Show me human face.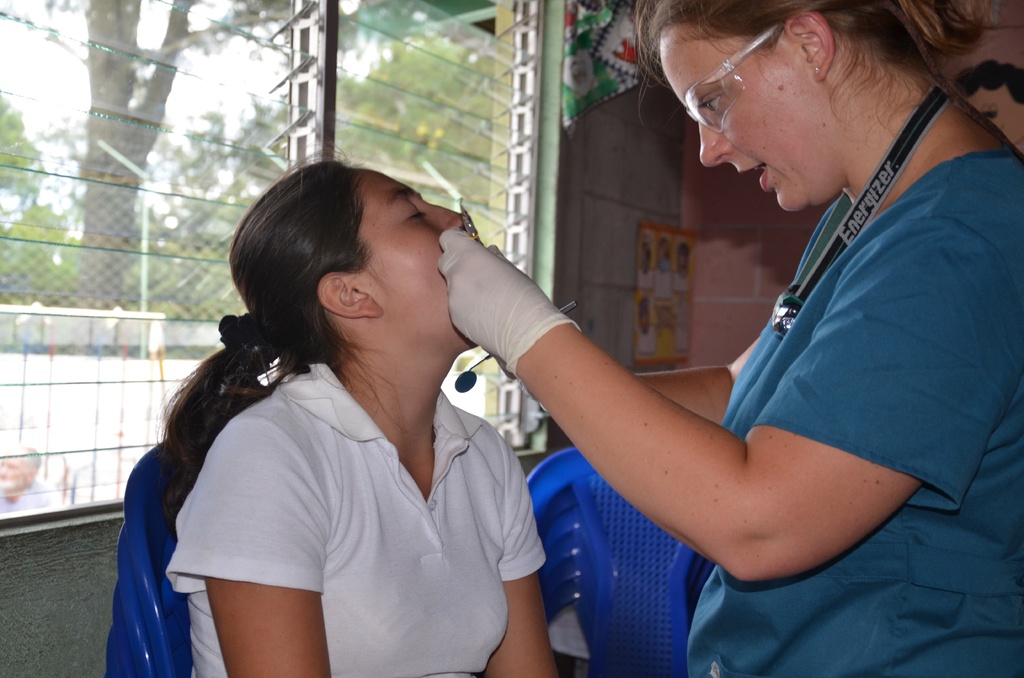
human face is here: [661, 26, 799, 213].
